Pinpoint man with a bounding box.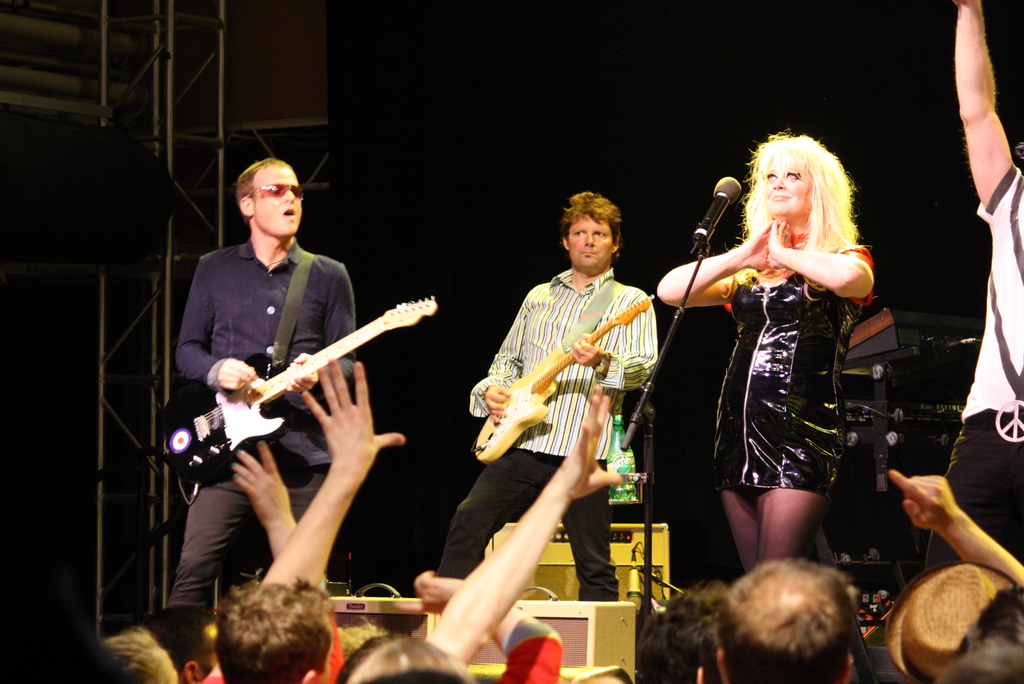
711/557/858/683.
